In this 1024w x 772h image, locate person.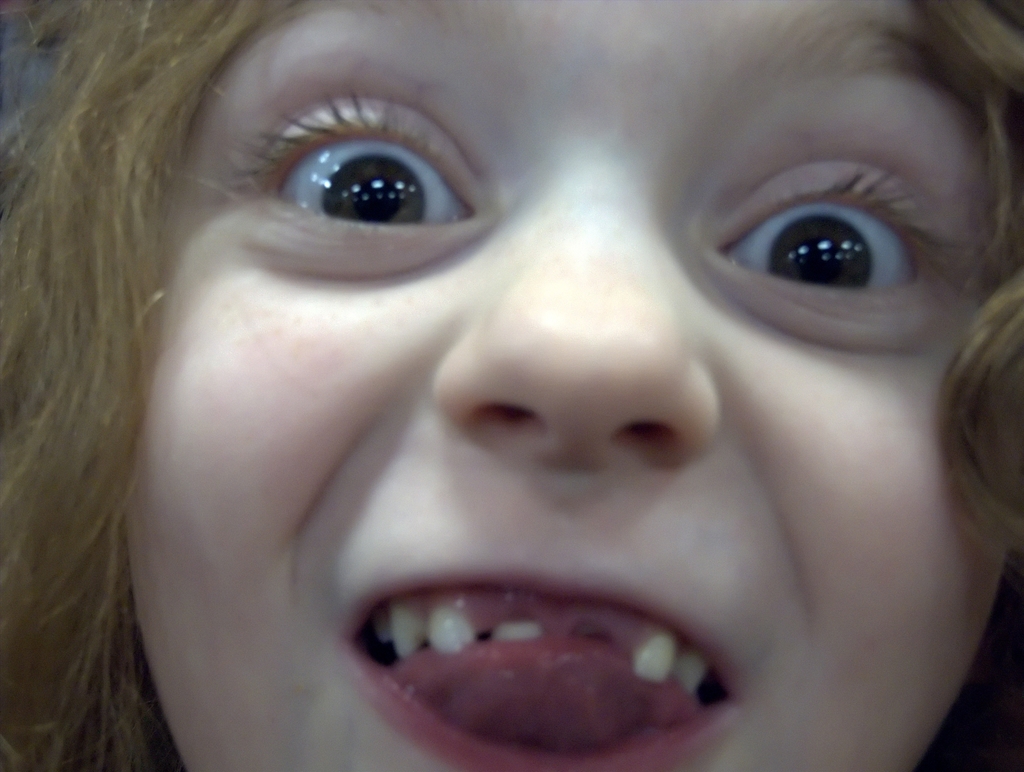
Bounding box: 0:0:1023:771.
